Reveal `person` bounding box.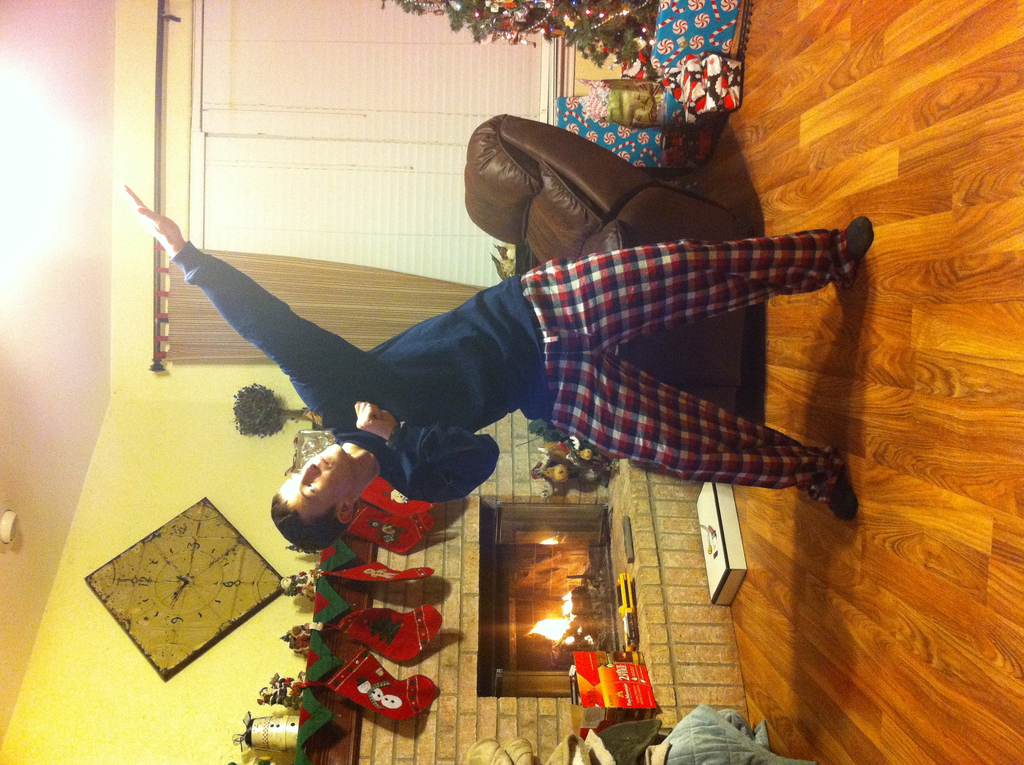
Revealed: bbox(151, 84, 823, 643).
